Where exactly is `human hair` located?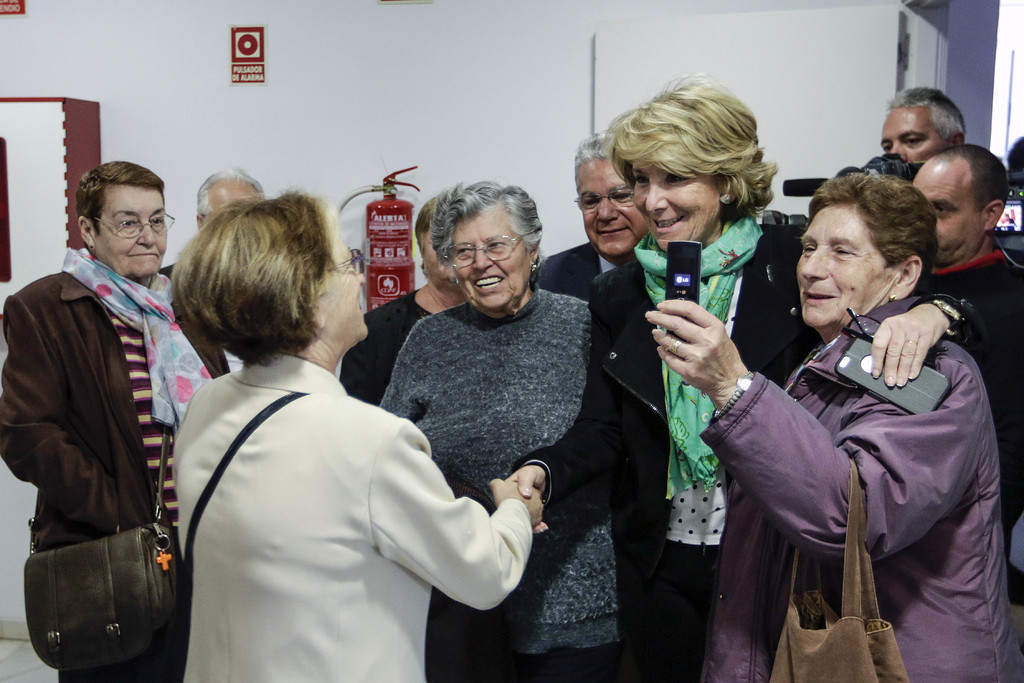
Its bounding box is <box>601,68,781,220</box>.
